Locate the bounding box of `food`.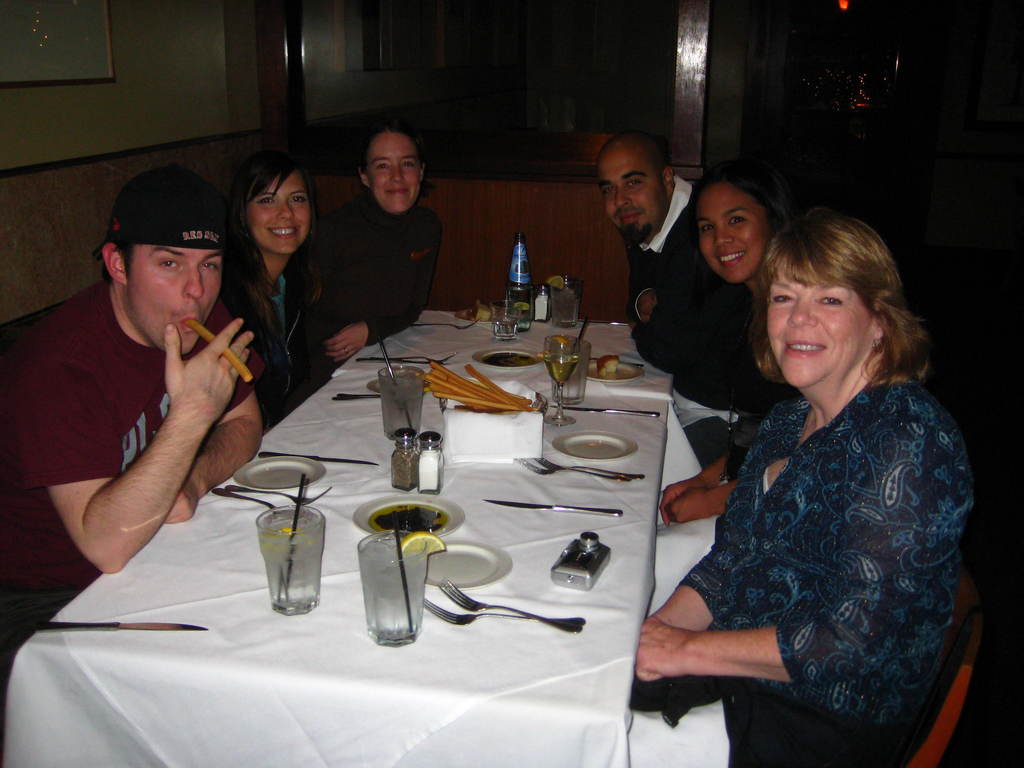
Bounding box: 262, 525, 316, 554.
